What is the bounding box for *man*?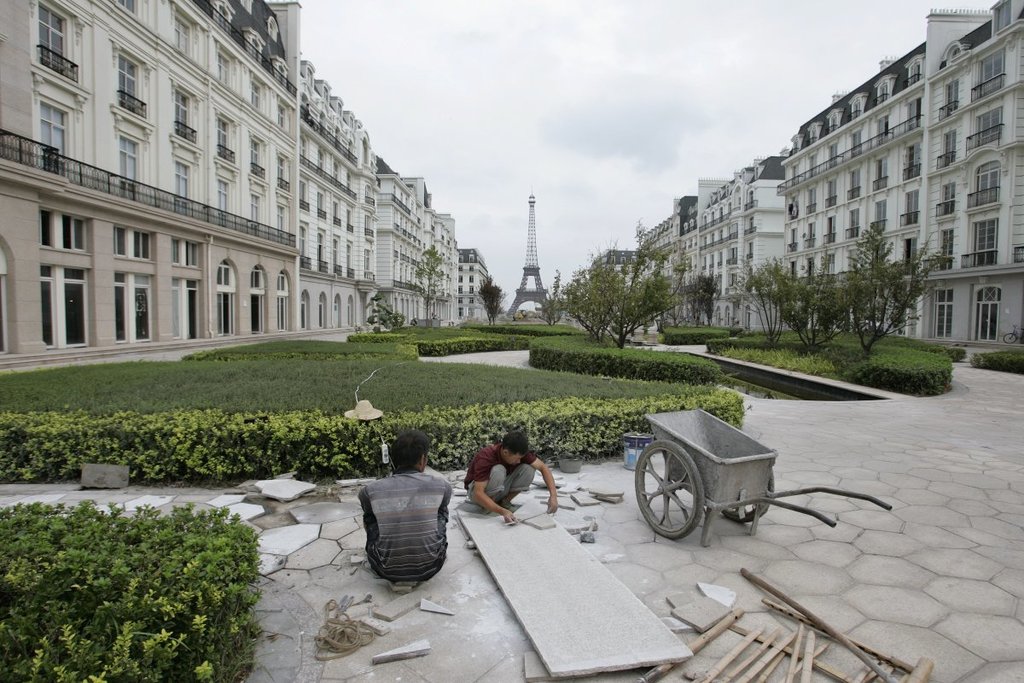
bbox(463, 432, 547, 520).
